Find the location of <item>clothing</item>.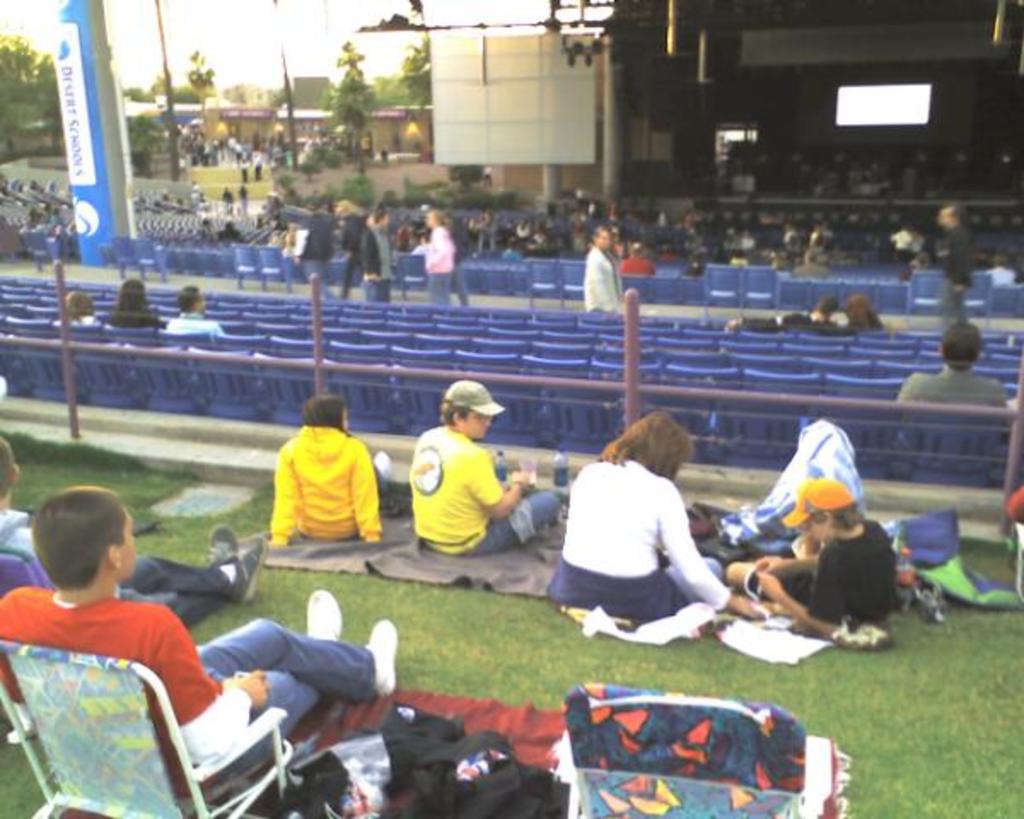
Location: rect(0, 500, 230, 626).
